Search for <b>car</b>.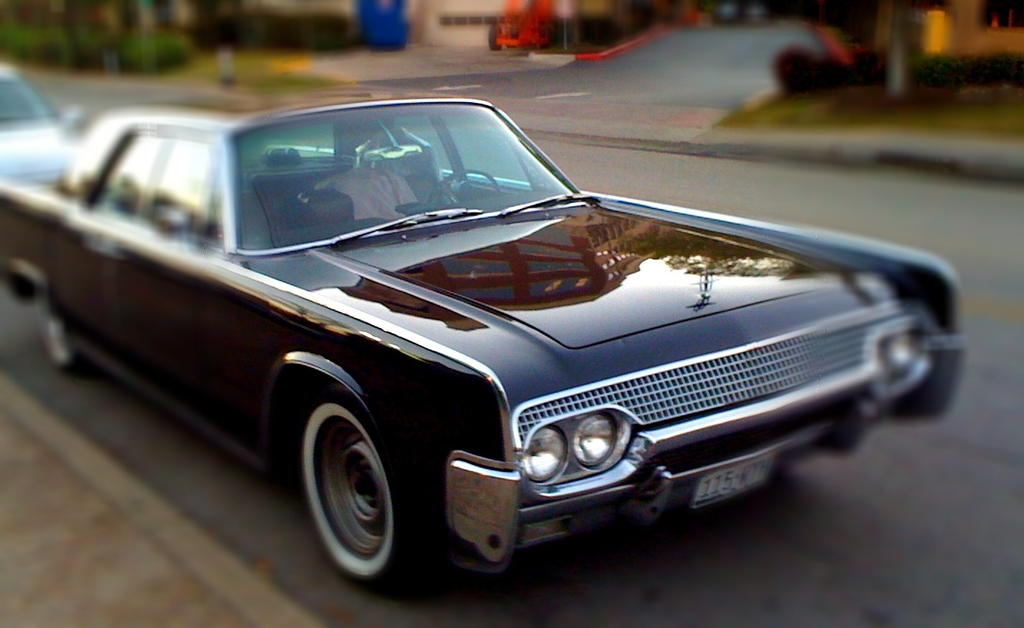
Found at [0,62,87,186].
